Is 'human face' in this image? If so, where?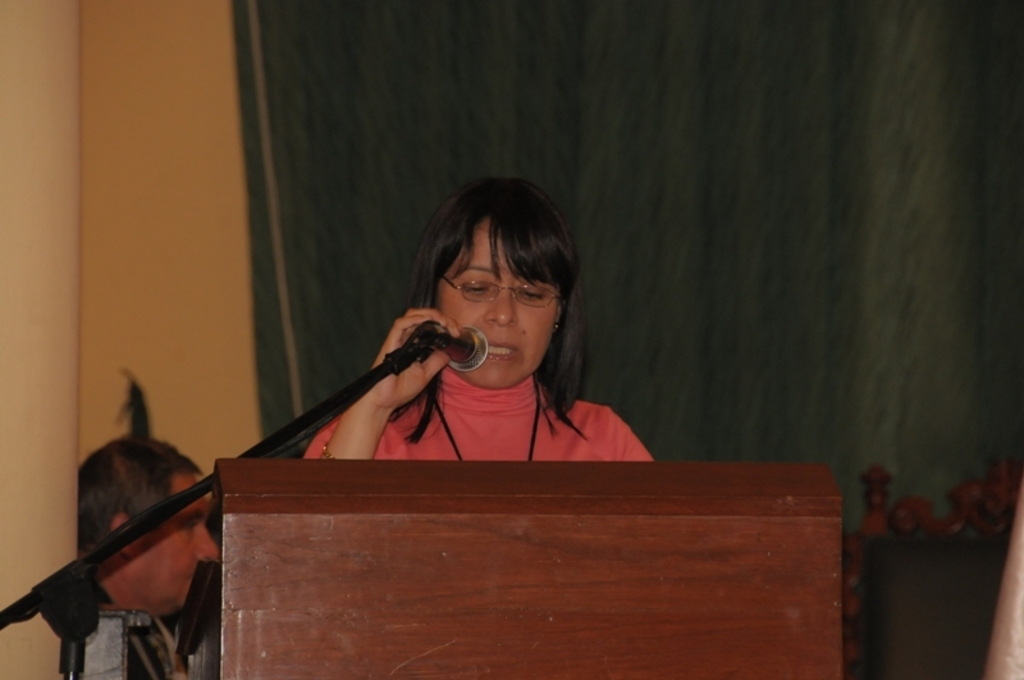
Yes, at 132, 467, 216, 604.
